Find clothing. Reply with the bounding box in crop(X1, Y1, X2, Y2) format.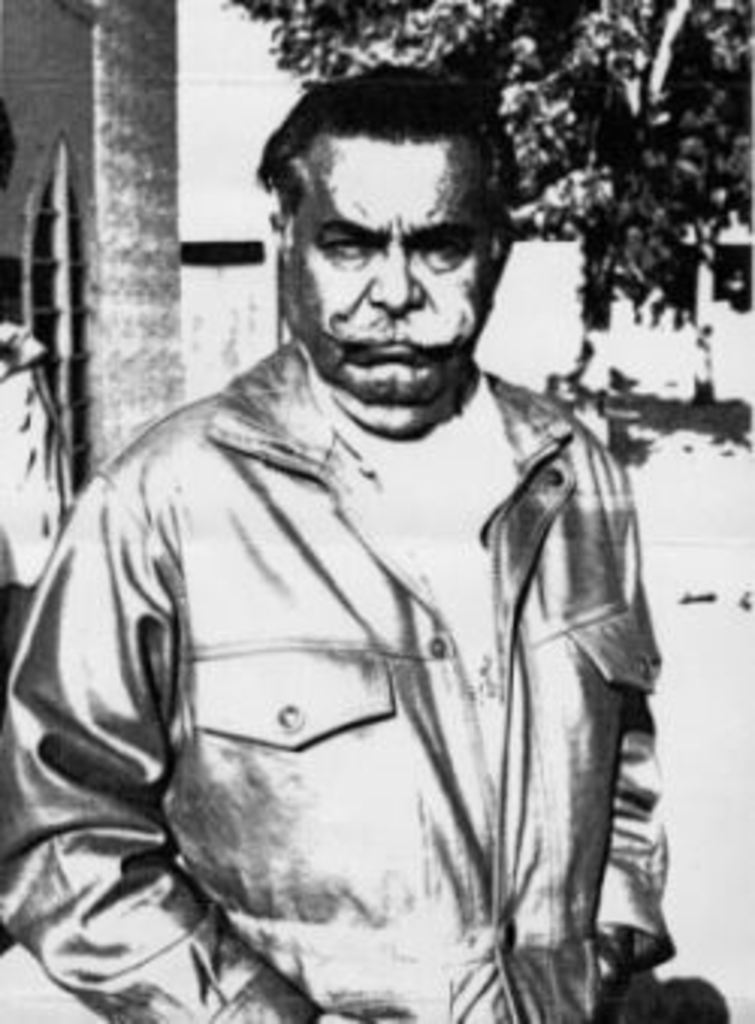
crop(0, 320, 79, 586).
